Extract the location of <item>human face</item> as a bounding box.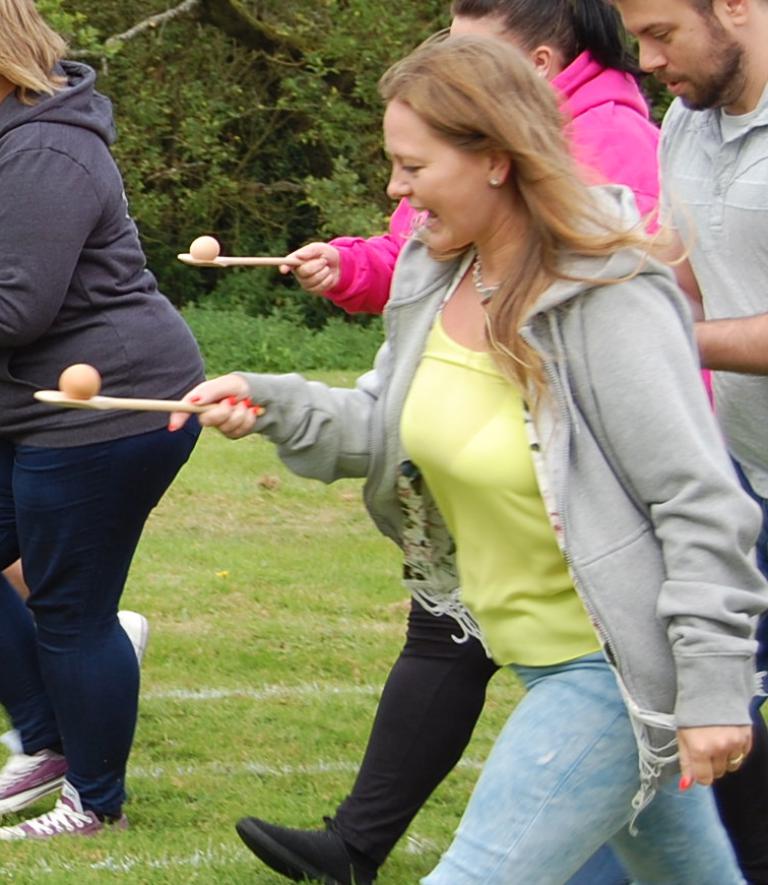
bbox=(607, 0, 728, 113).
